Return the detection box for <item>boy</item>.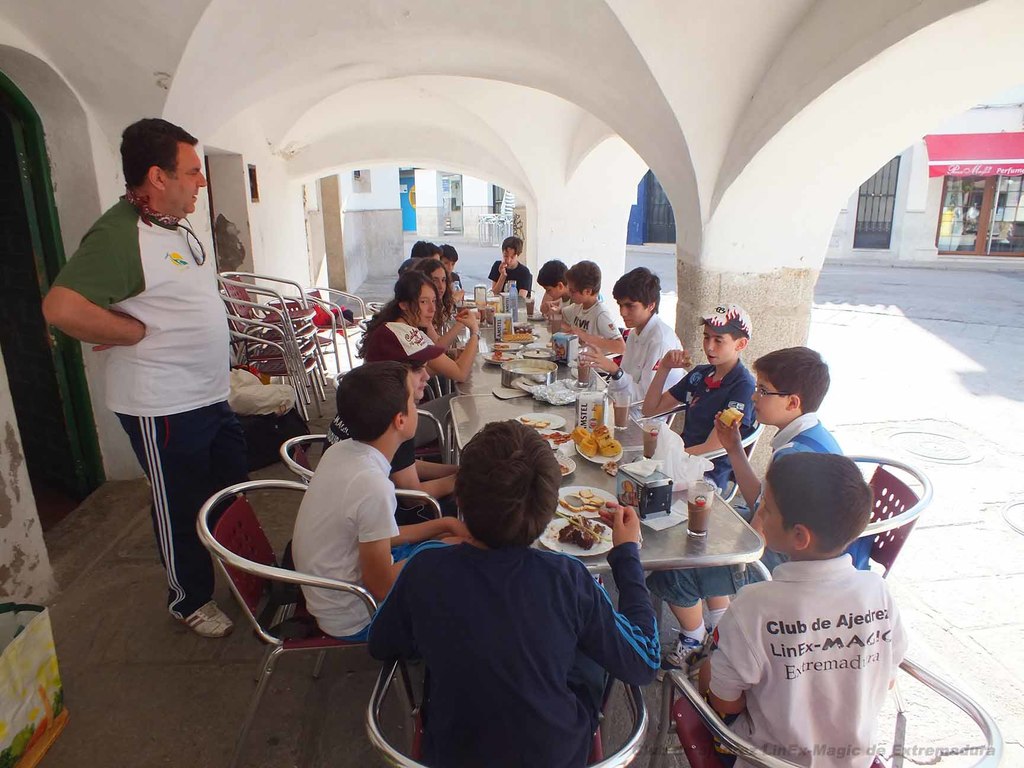
(left=485, top=236, right=531, bottom=298).
